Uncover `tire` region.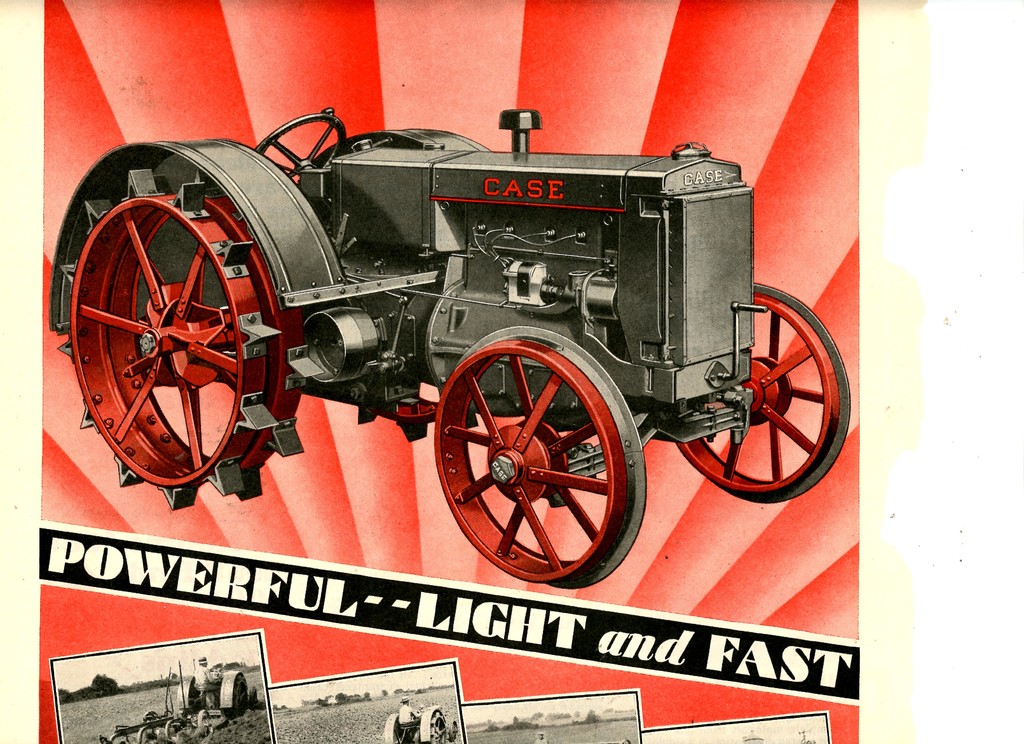
Uncovered: Rect(166, 717, 193, 740).
